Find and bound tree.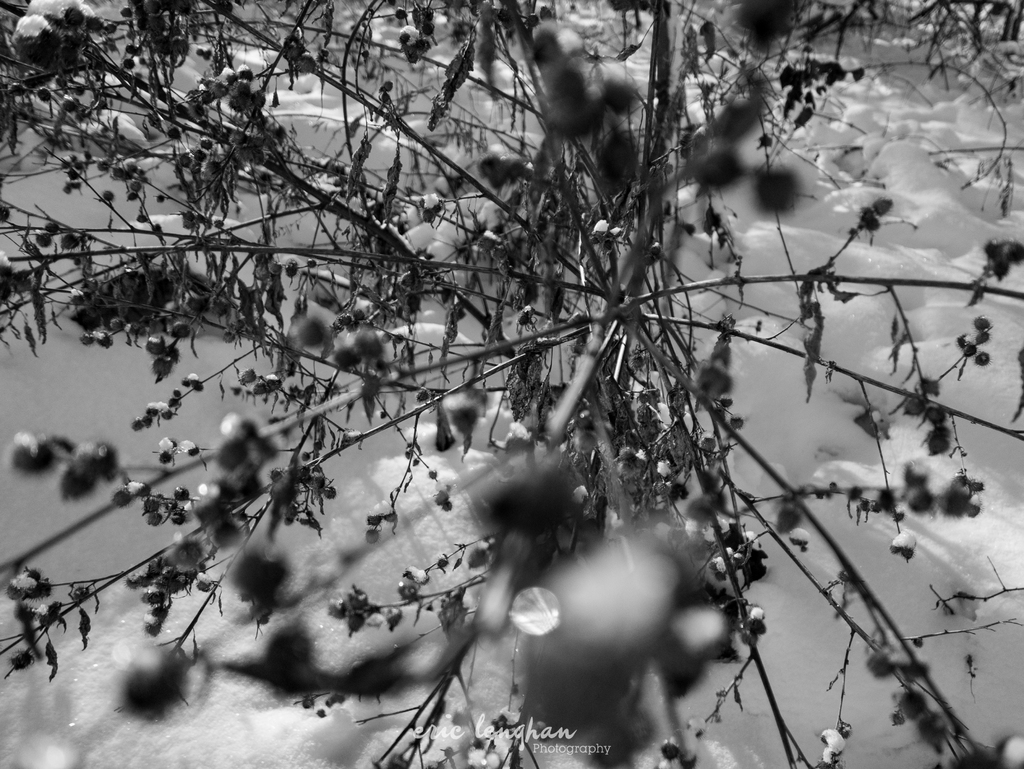
Bound: 0,0,1023,768.
